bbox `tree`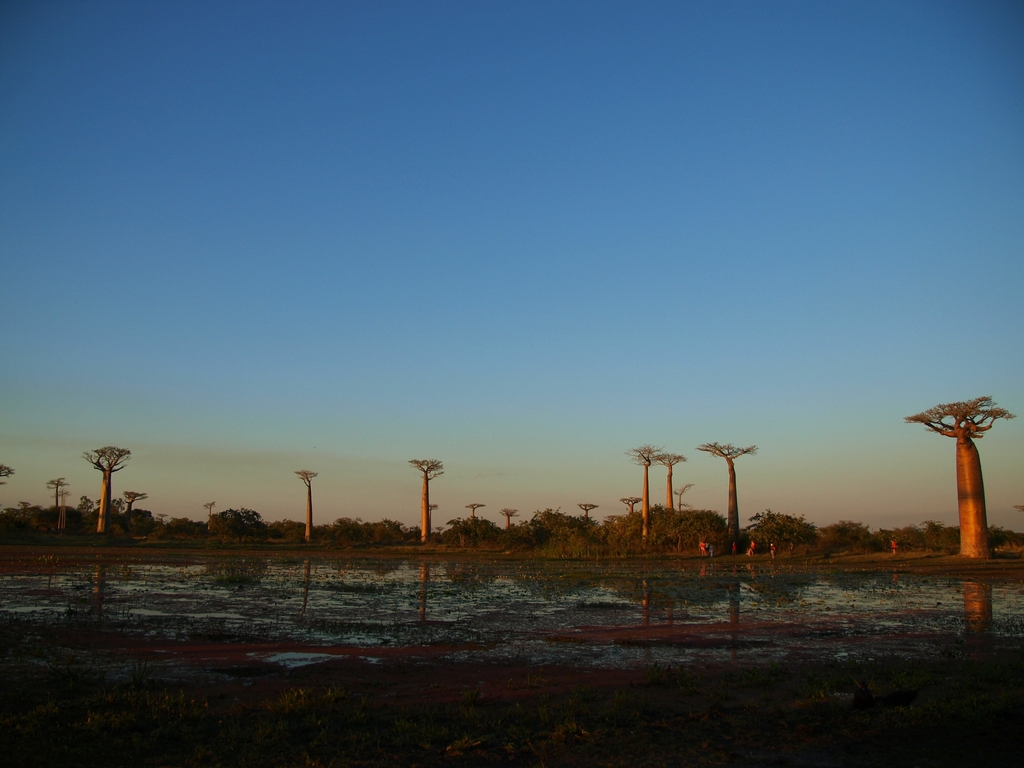
408:458:449:542
